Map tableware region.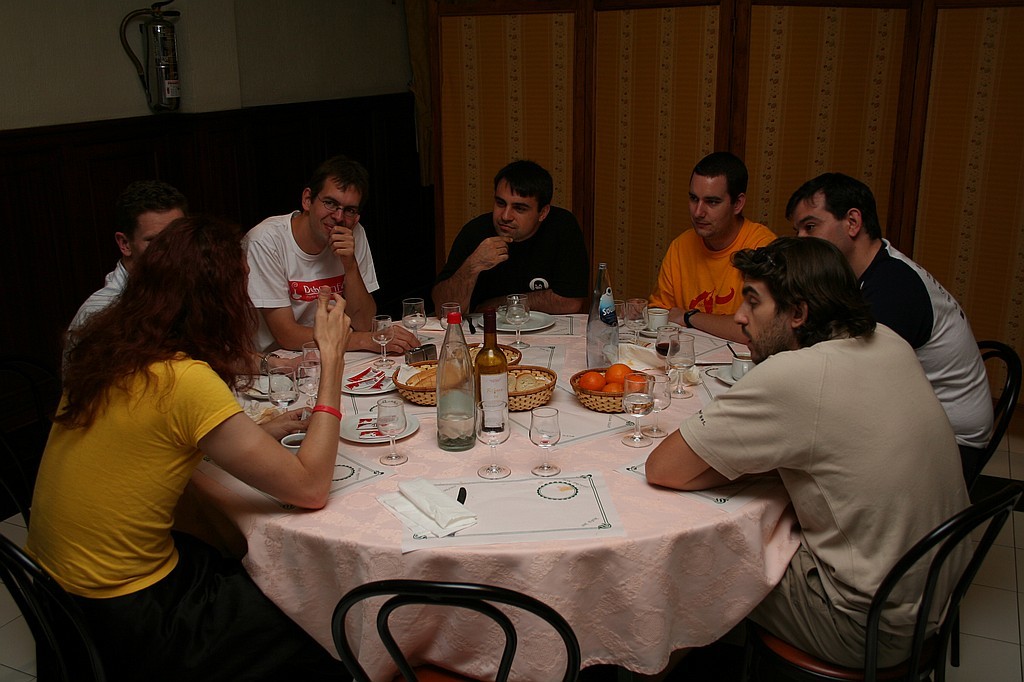
Mapped to pyautogui.locateOnScreen(446, 484, 468, 537).
